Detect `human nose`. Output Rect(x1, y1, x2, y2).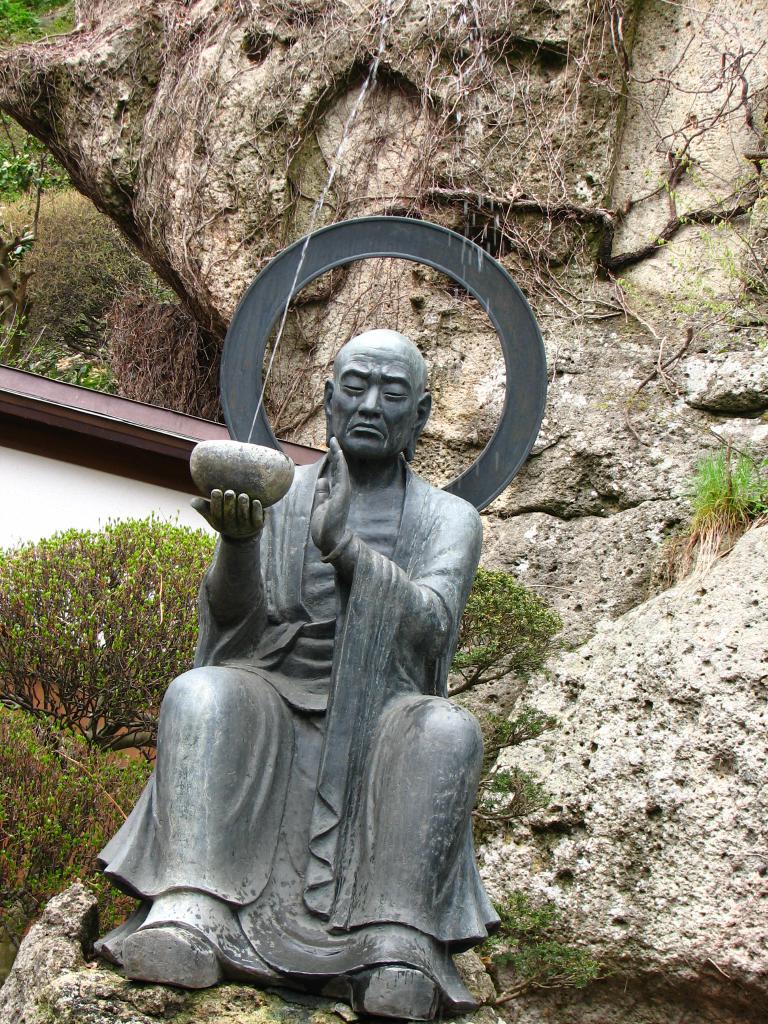
Rect(357, 385, 383, 420).
